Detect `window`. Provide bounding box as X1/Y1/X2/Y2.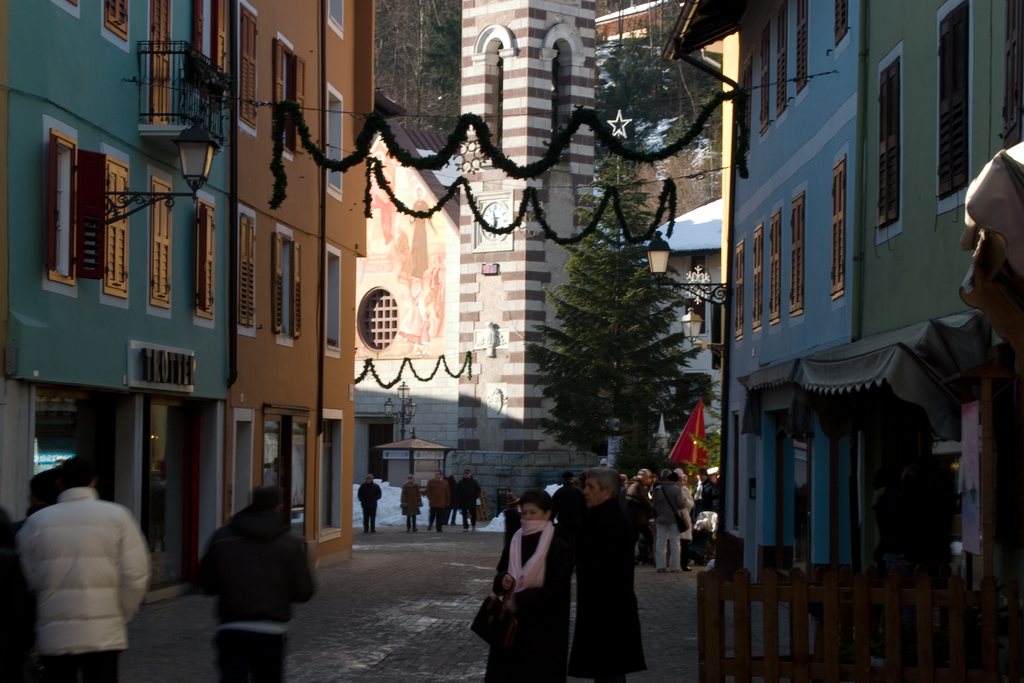
877/58/906/229.
